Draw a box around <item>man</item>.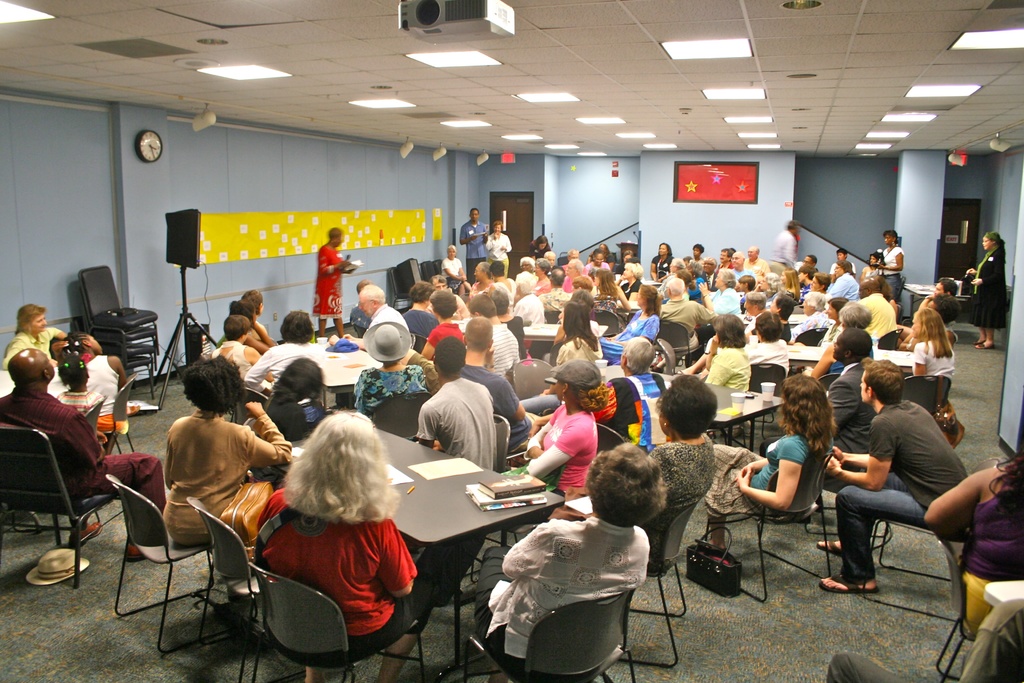
bbox(541, 248, 557, 267).
